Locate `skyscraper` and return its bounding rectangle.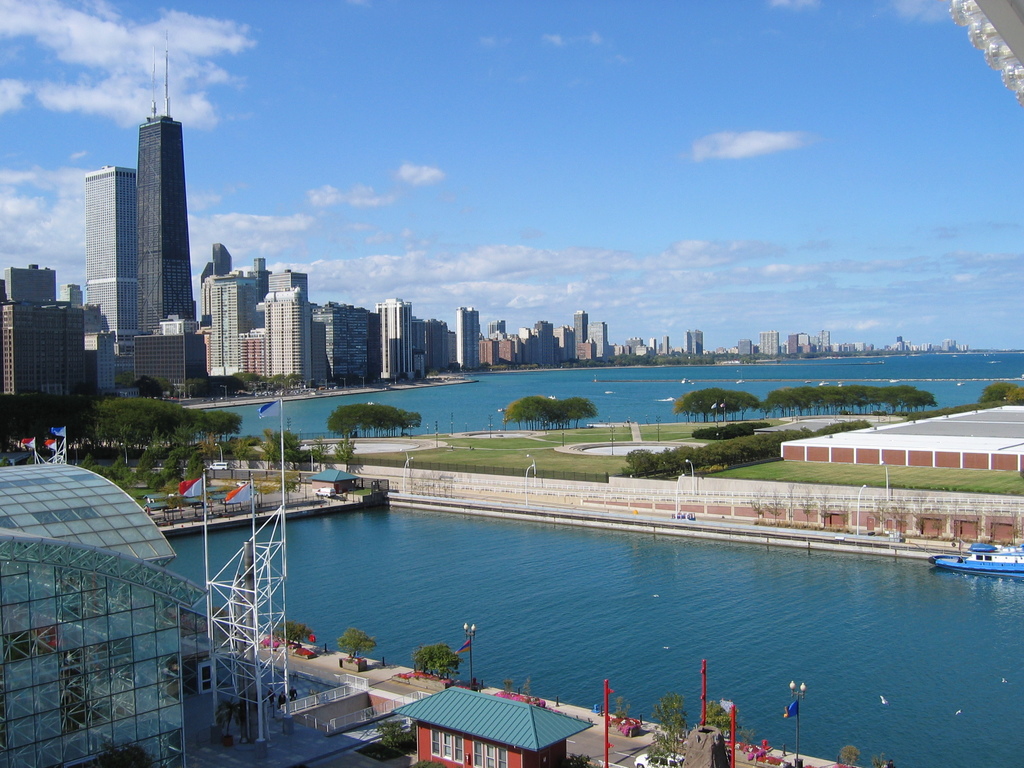
x1=570, y1=312, x2=588, y2=362.
